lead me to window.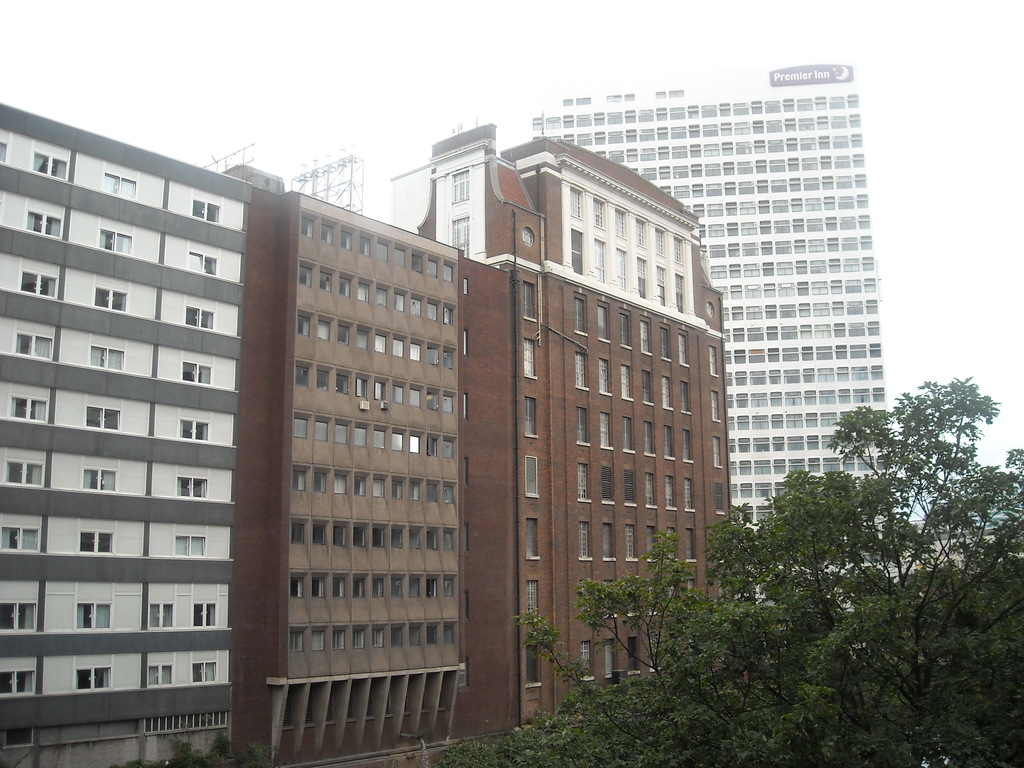
Lead to box=[821, 456, 838, 472].
